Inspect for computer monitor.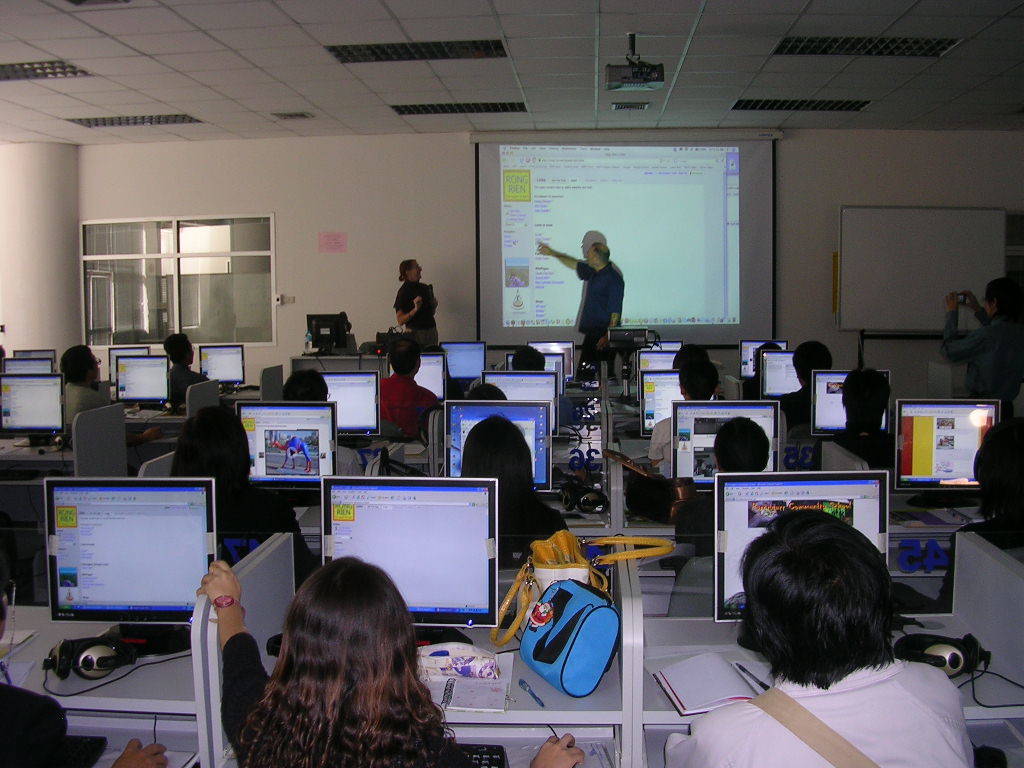
Inspection: region(708, 466, 897, 643).
